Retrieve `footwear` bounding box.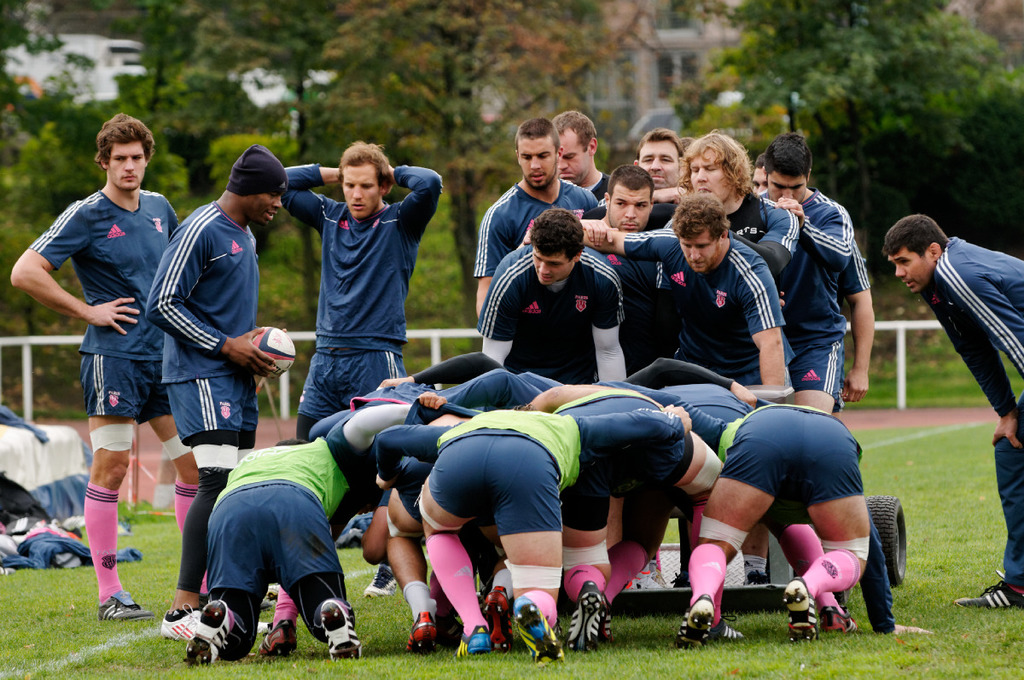
Bounding box: <region>364, 567, 395, 596</region>.
